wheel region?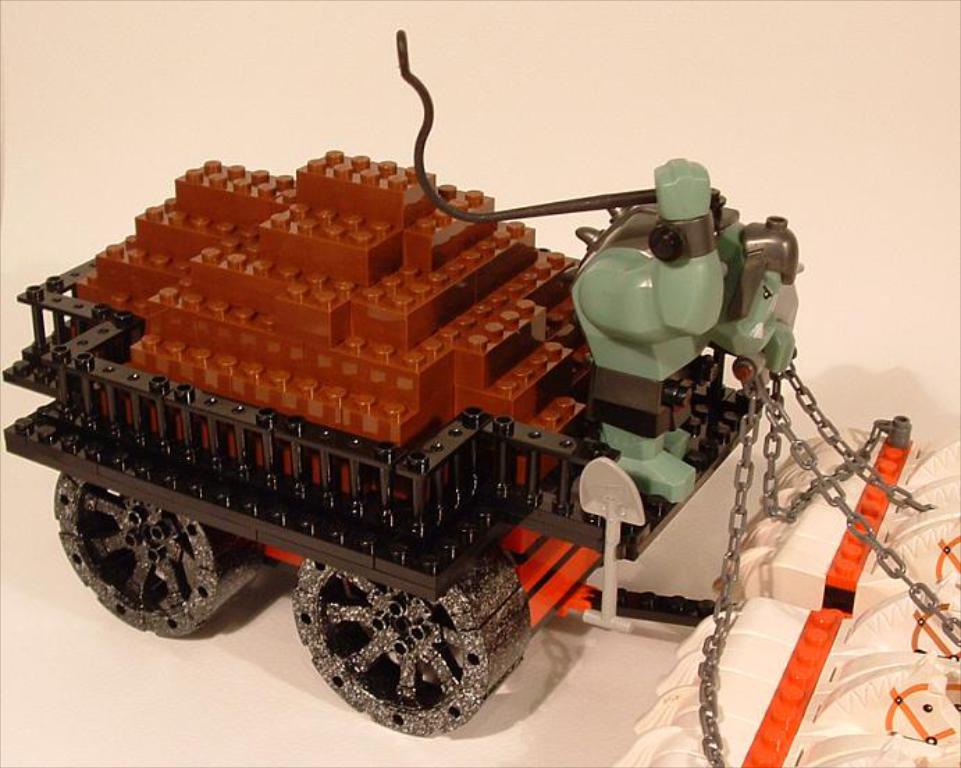
left=40, top=470, right=264, bottom=641
